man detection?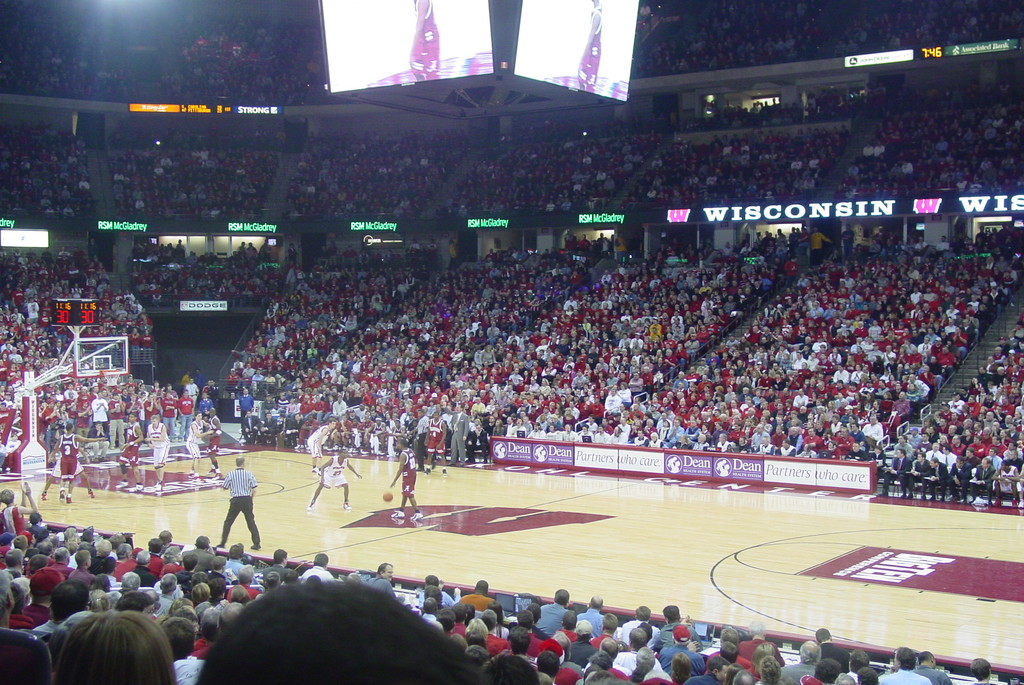
195, 368, 206, 393
